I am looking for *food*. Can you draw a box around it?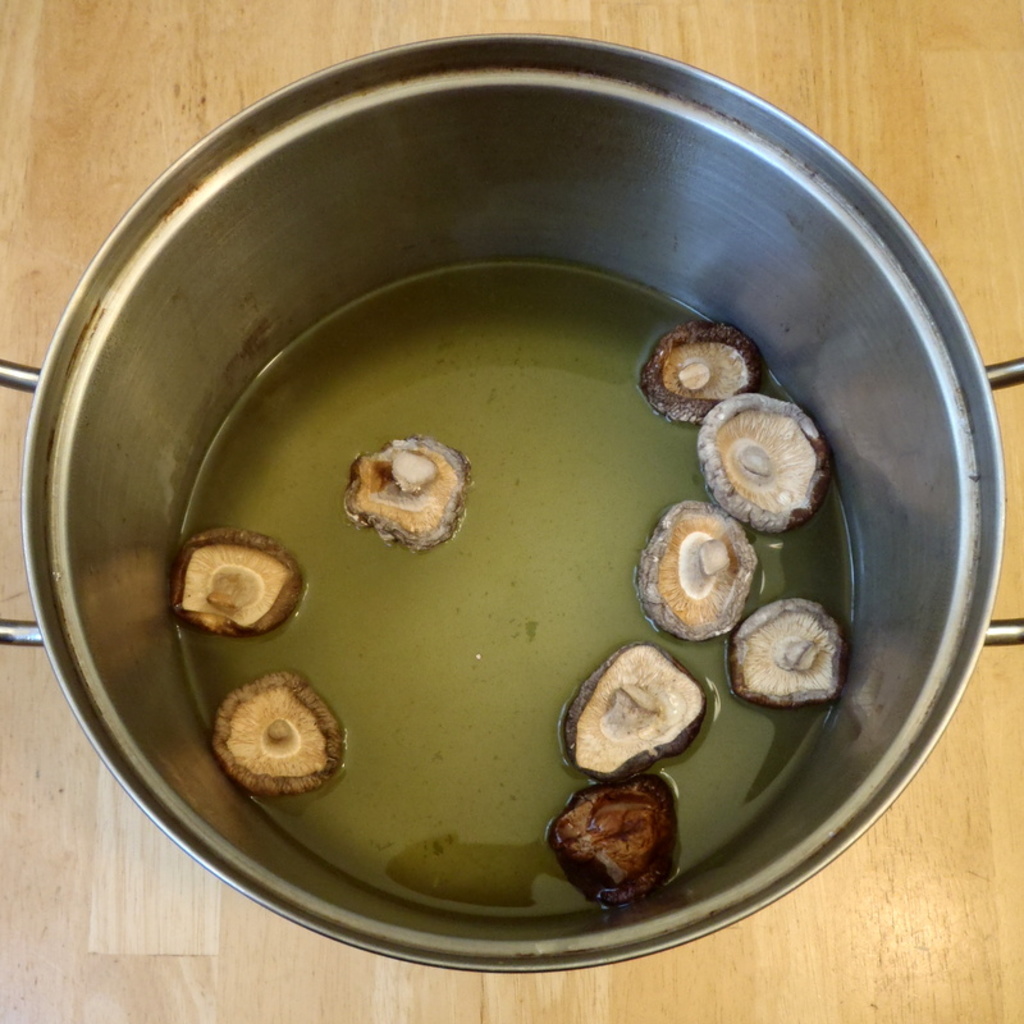
Sure, the bounding box is [634,499,759,639].
